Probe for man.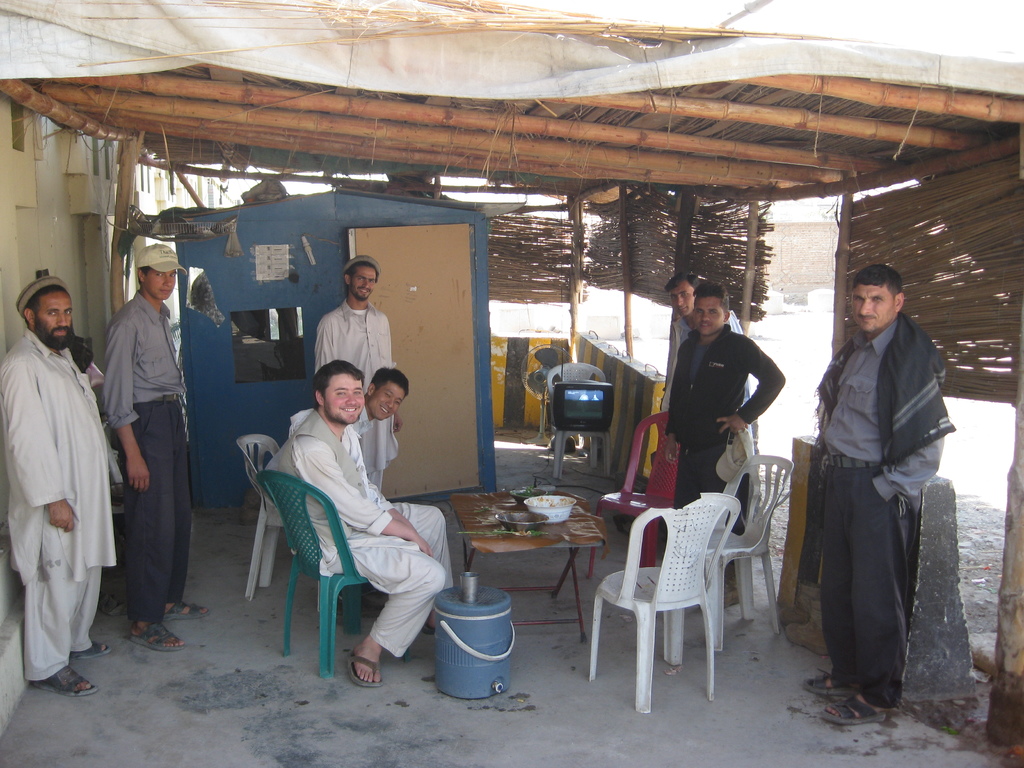
Probe result: locate(799, 253, 959, 712).
